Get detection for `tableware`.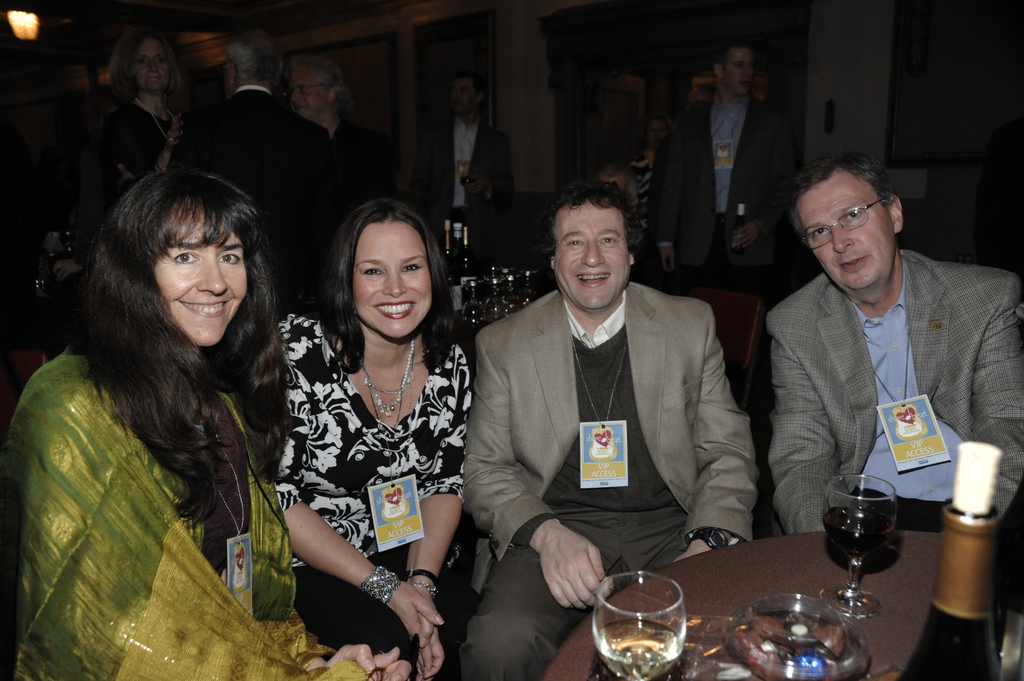
Detection: bbox=[721, 596, 875, 680].
